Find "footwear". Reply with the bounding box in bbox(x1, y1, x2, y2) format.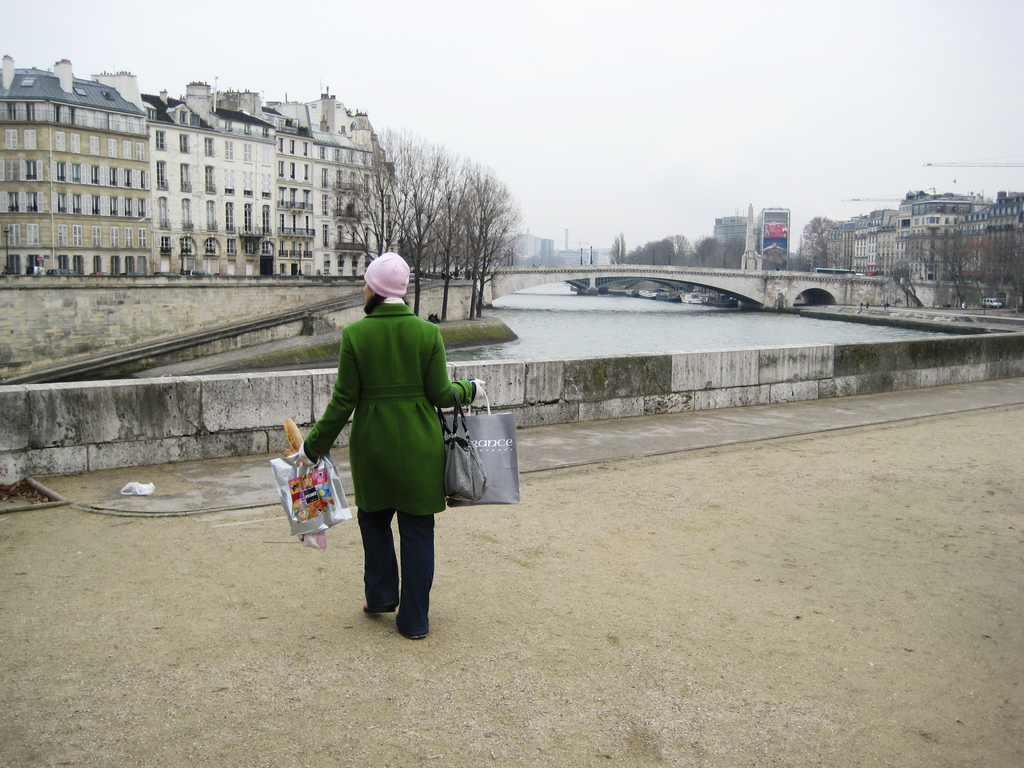
bbox(361, 597, 398, 611).
